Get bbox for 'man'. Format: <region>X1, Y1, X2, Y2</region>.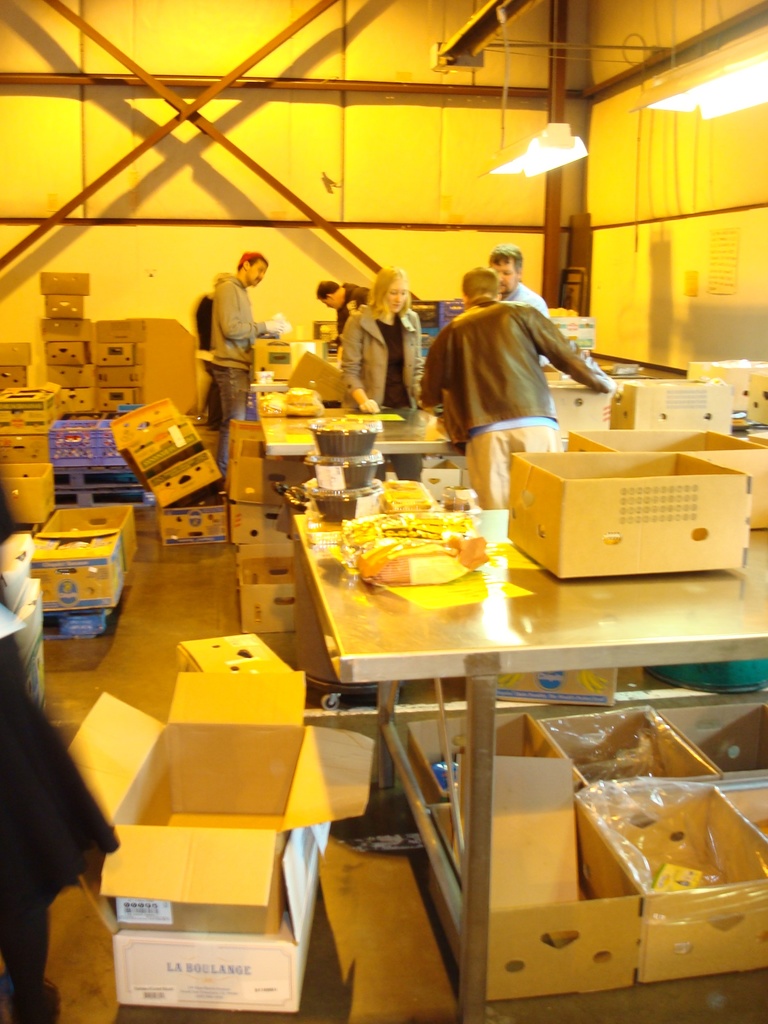
<region>426, 246, 606, 463</region>.
